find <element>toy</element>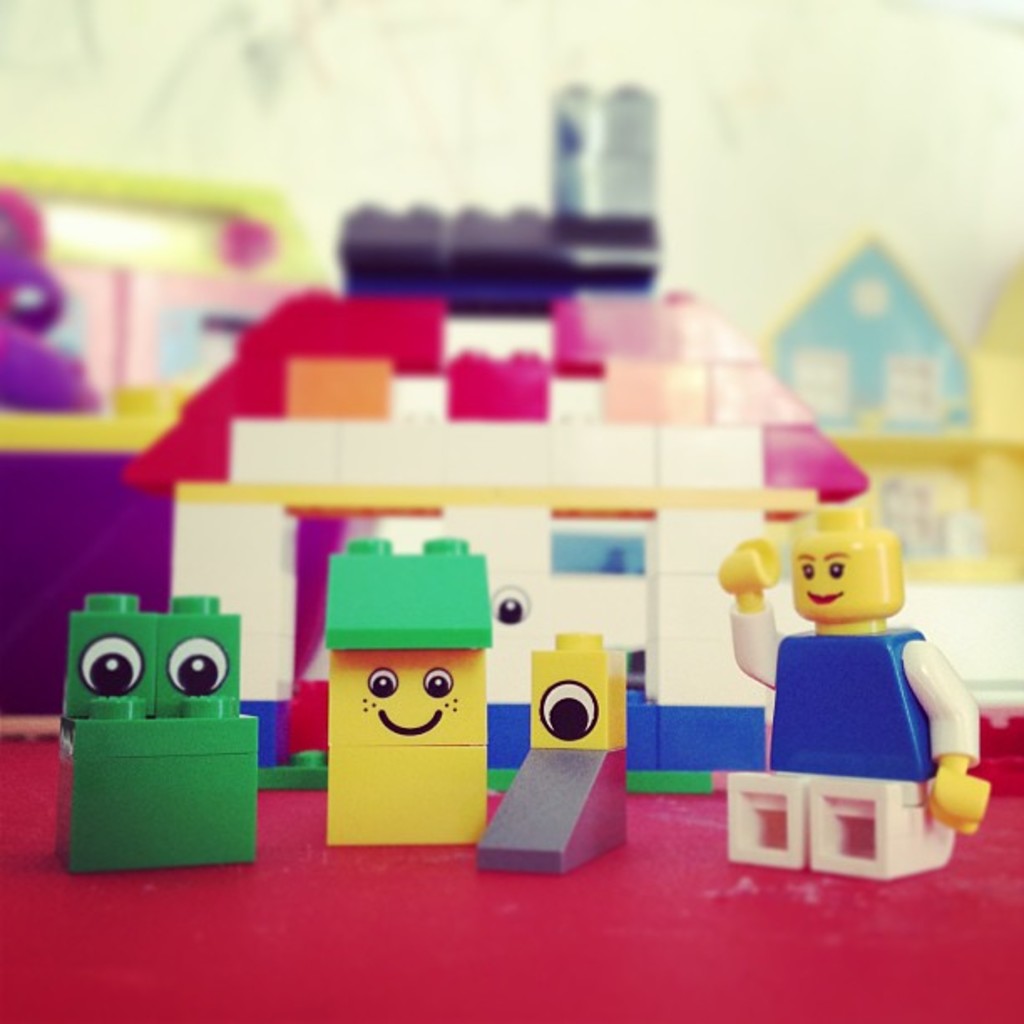
select_region(318, 535, 482, 845)
